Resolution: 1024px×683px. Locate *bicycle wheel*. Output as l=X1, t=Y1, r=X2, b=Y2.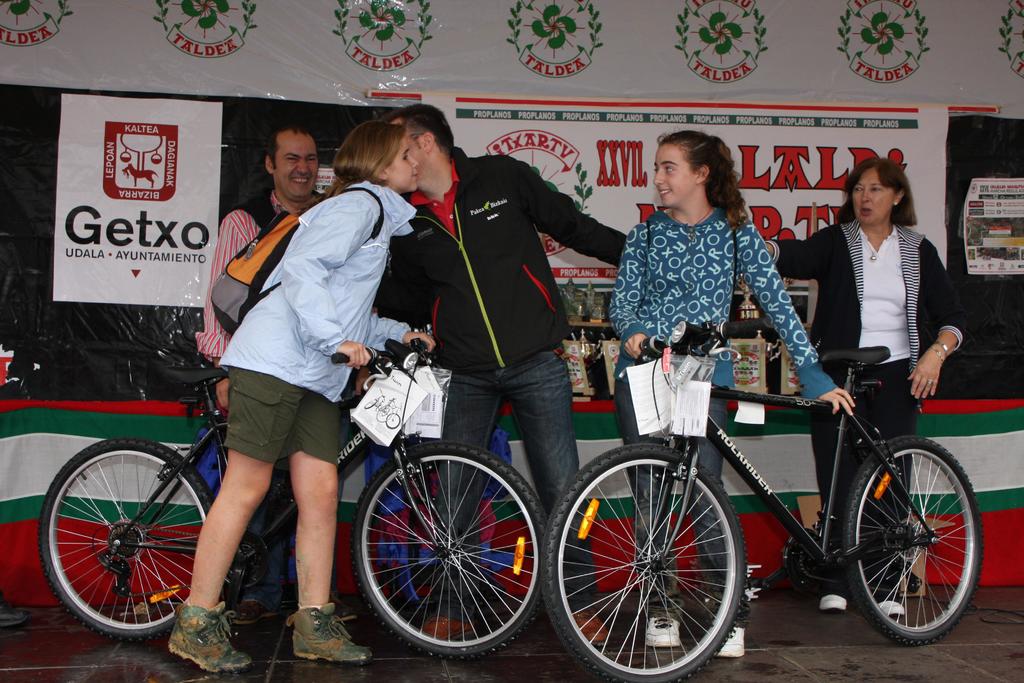
l=838, t=431, r=986, b=645.
